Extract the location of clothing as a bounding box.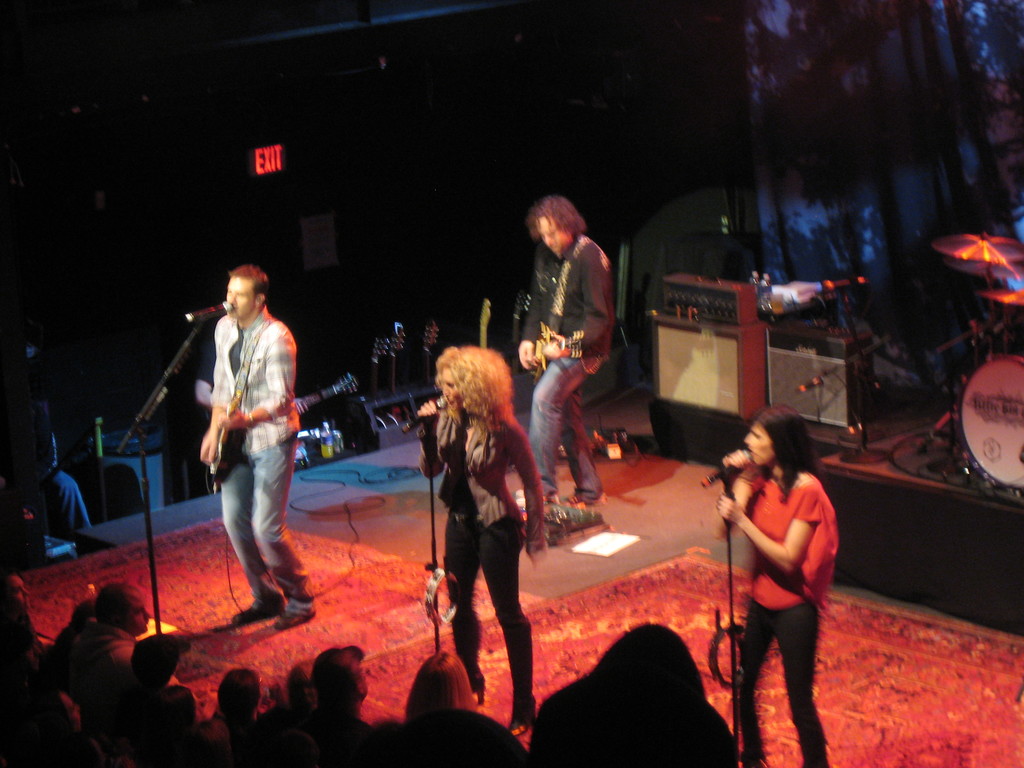
(438,362,458,412).
